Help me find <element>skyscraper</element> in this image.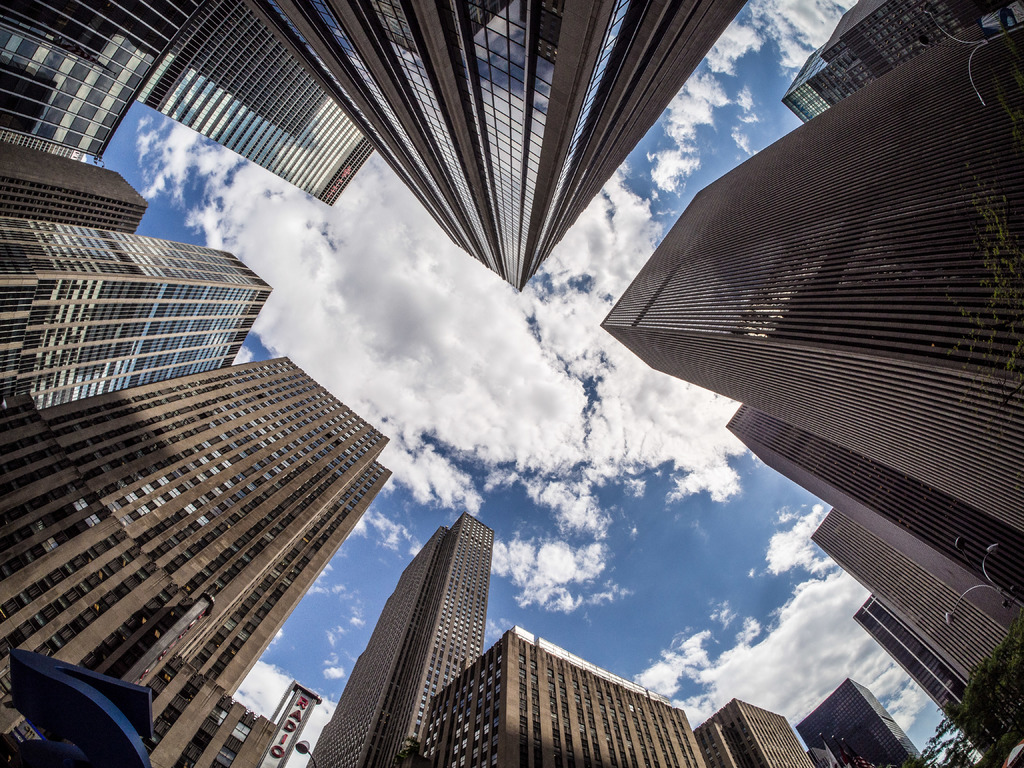
Found it: <region>298, 511, 495, 765</region>.
